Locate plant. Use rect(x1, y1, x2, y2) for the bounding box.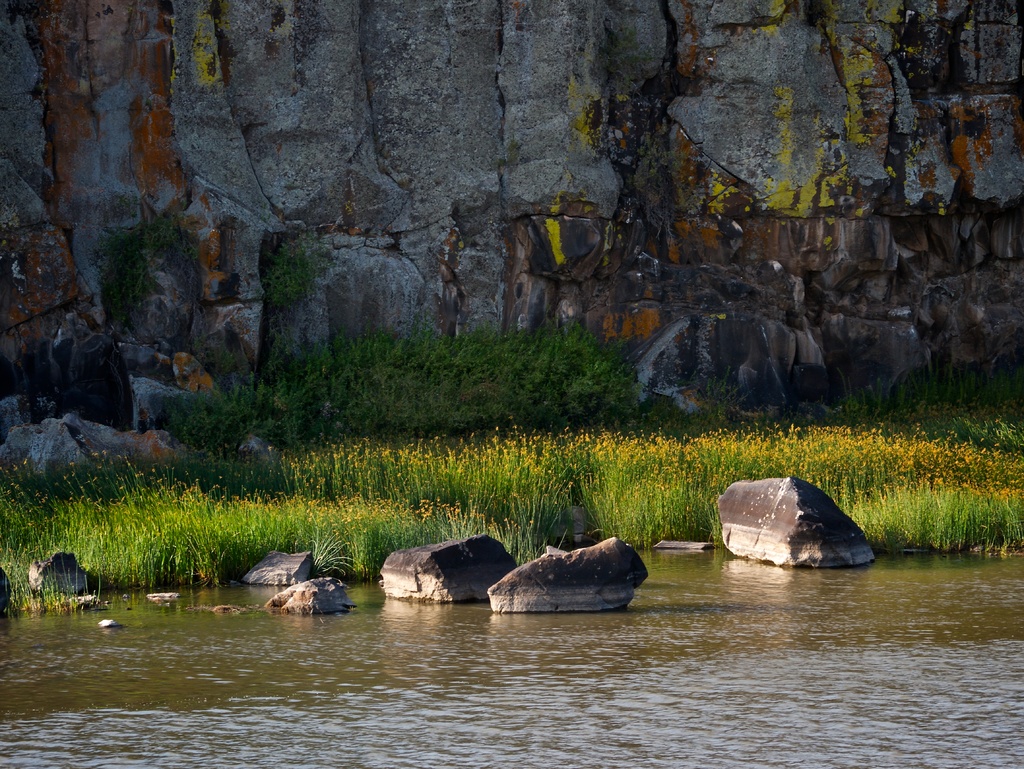
rect(267, 222, 355, 331).
